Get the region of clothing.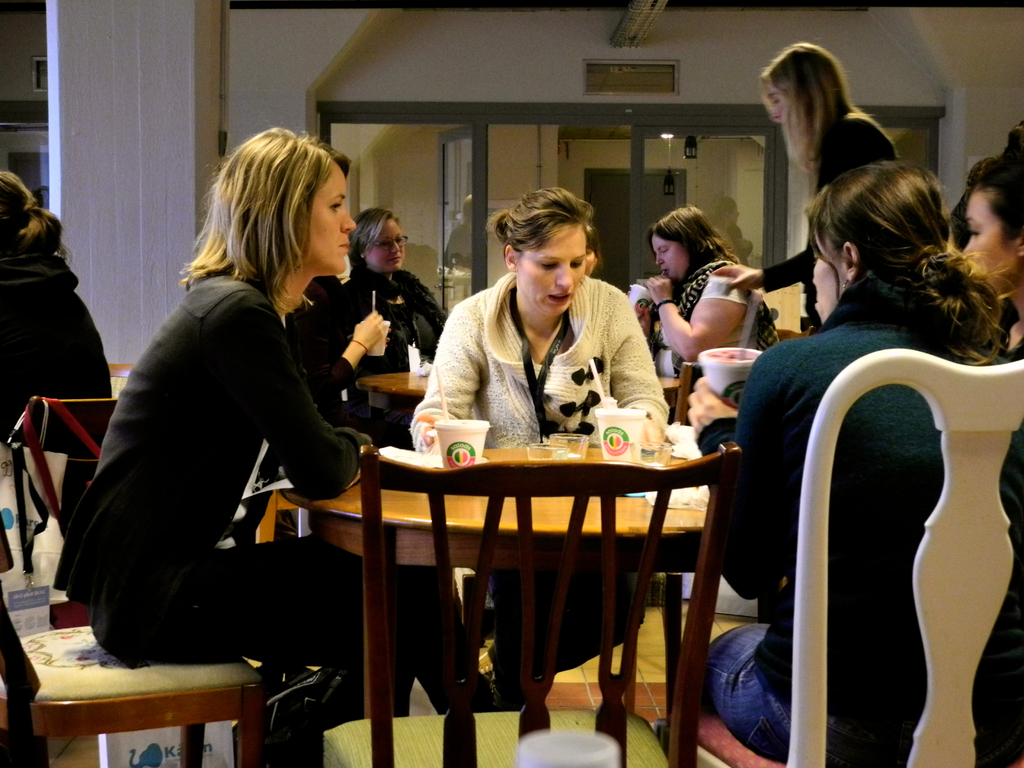
x1=349, y1=270, x2=436, y2=362.
